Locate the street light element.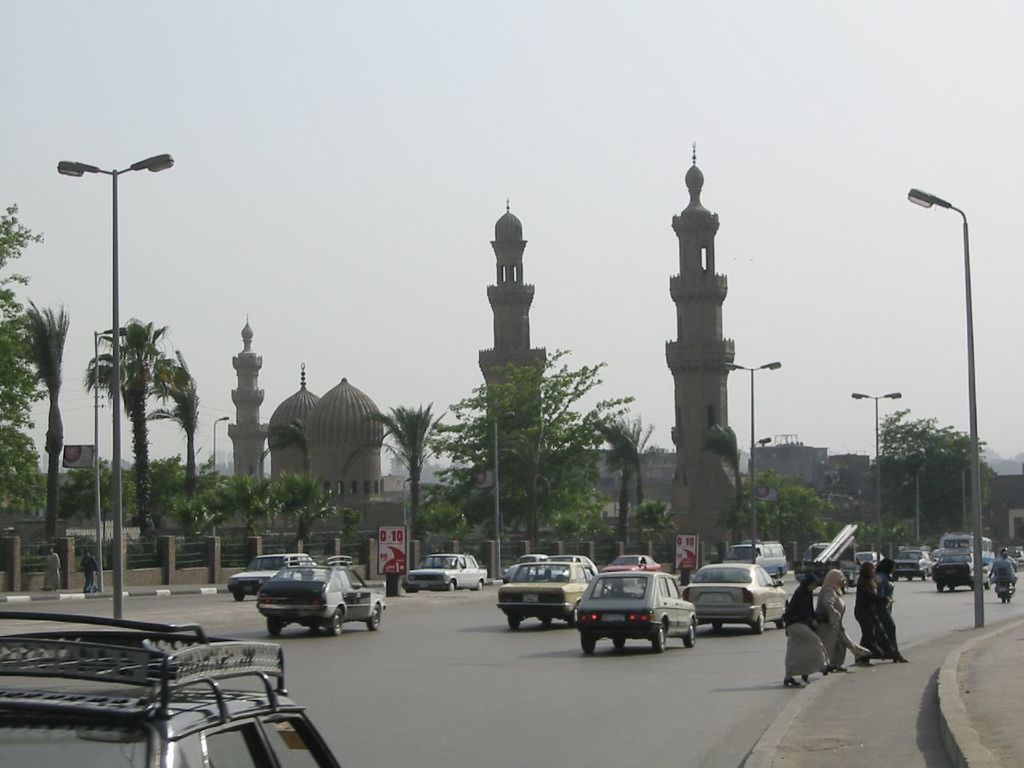
Element bbox: (x1=54, y1=156, x2=174, y2=626).
